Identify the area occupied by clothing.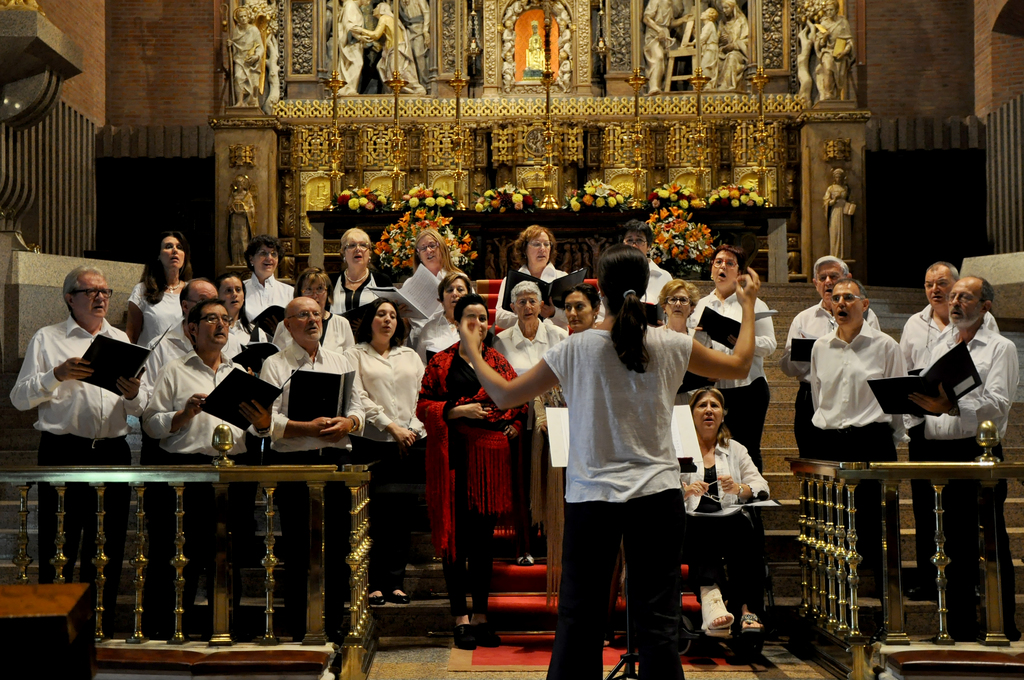
Area: bbox(280, 444, 339, 603).
